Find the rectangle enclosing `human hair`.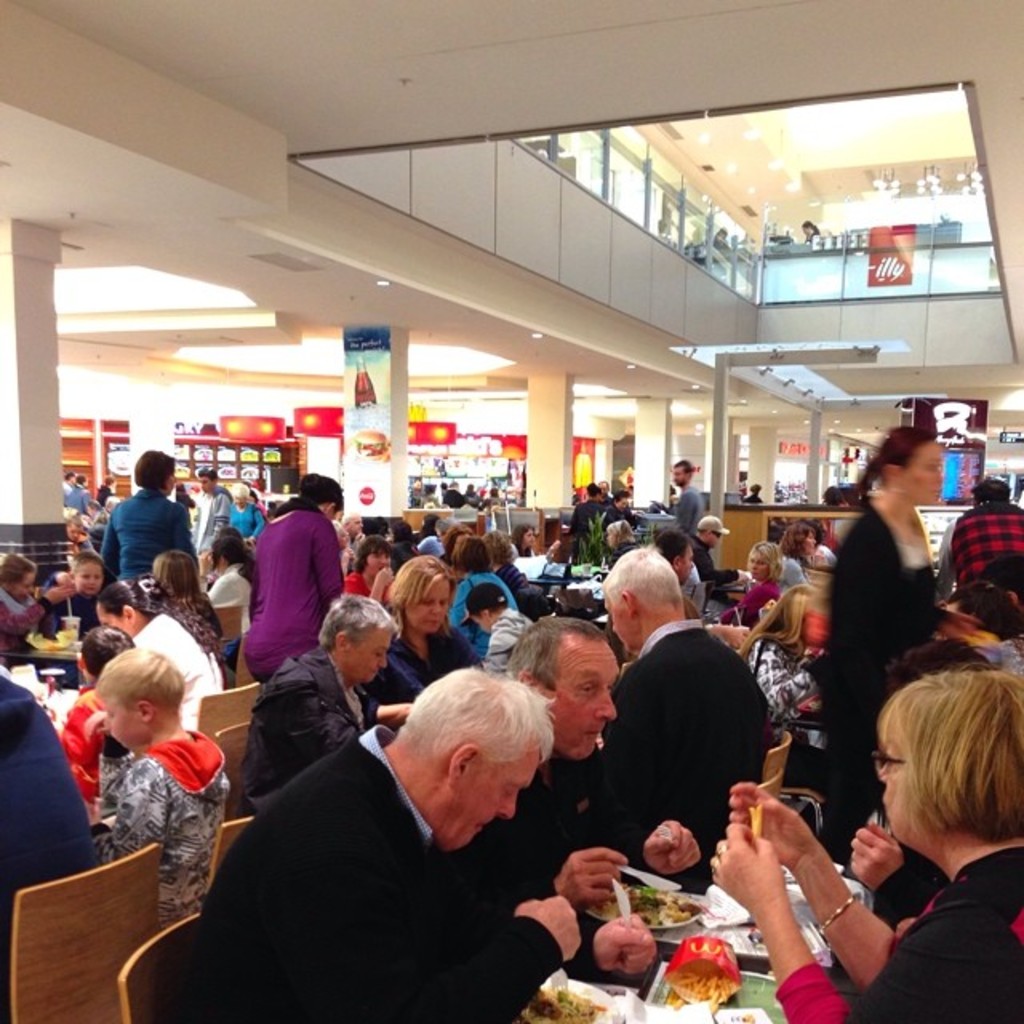
Rect(360, 515, 384, 536).
